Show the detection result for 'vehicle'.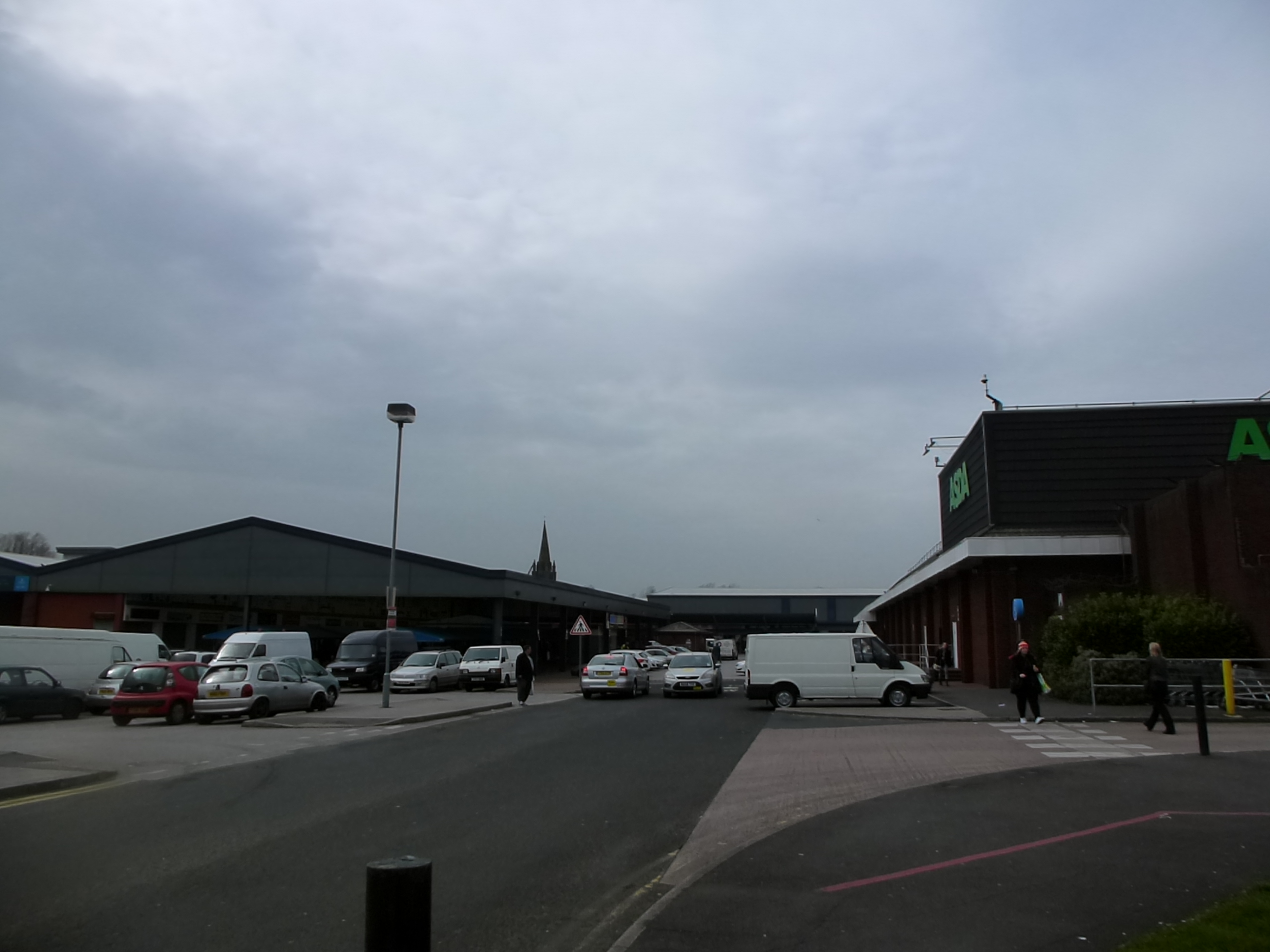
l=55, t=327, r=110, b=362.
